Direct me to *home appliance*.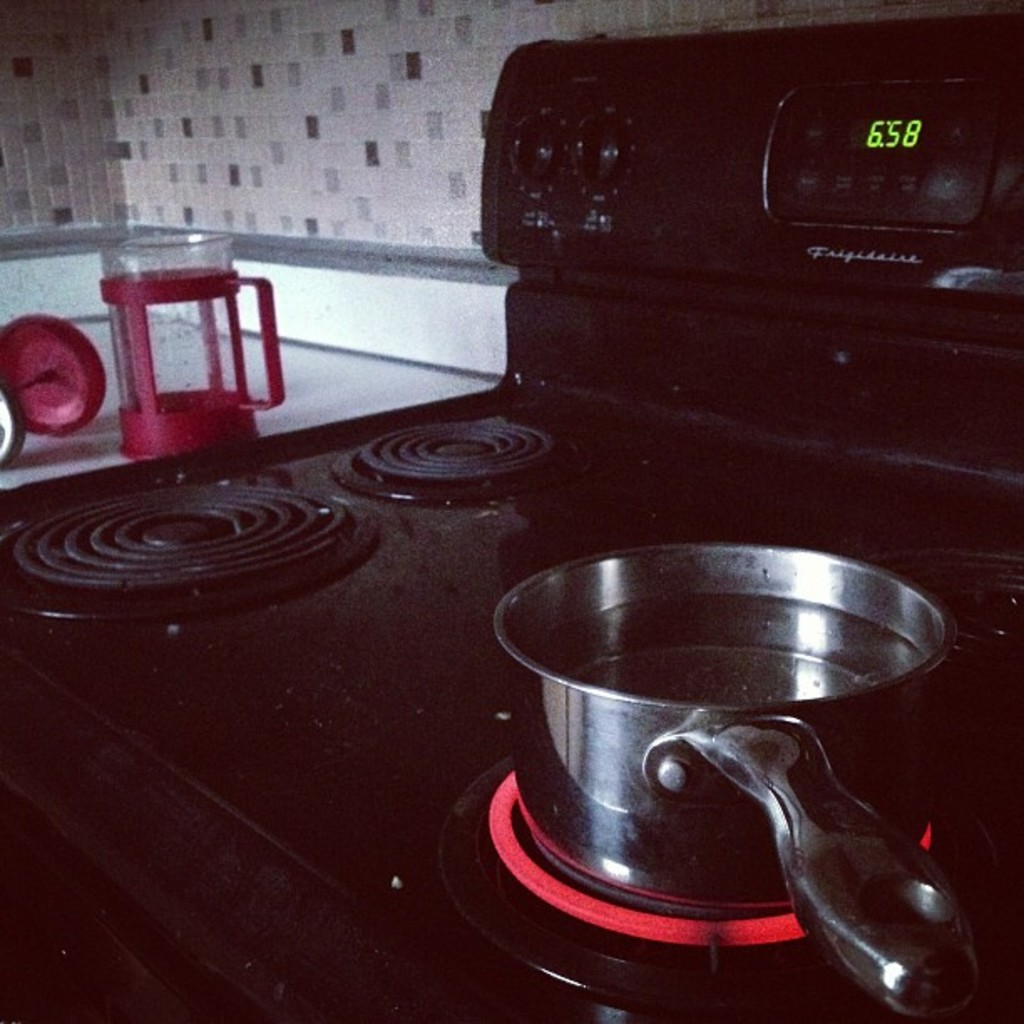
Direction: (0, 10, 1022, 1022).
